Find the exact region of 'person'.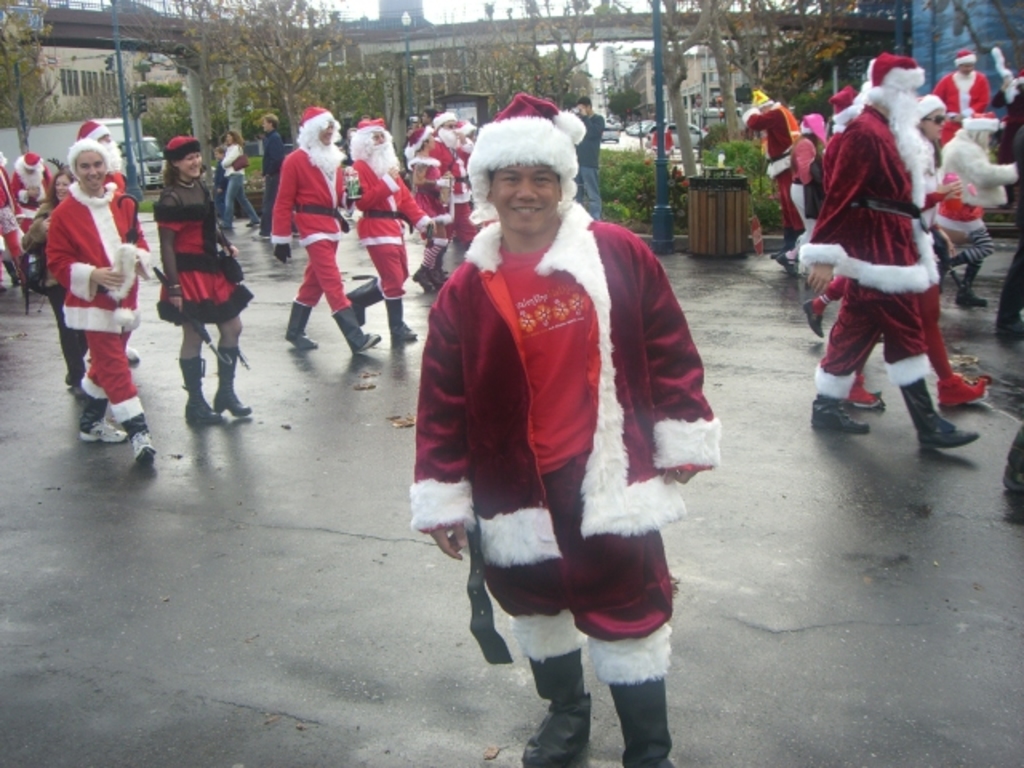
Exact region: [left=11, top=149, right=45, bottom=216].
